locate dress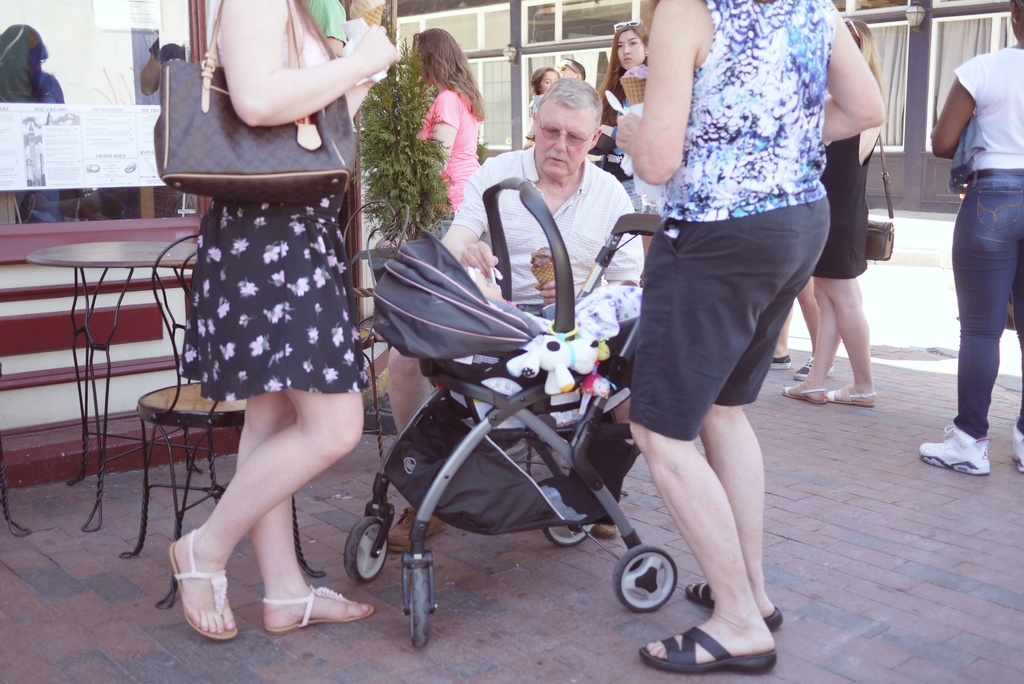
[x1=812, y1=133, x2=875, y2=277]
